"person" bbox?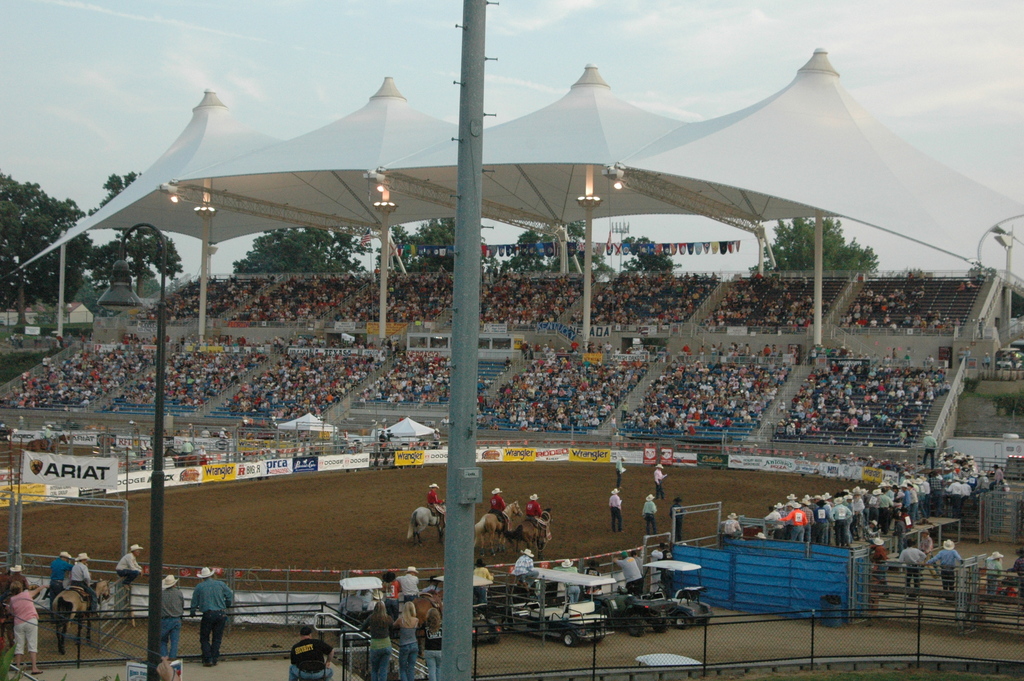
pyautogui.locateOnScreen(650, 544, 677, 599)
